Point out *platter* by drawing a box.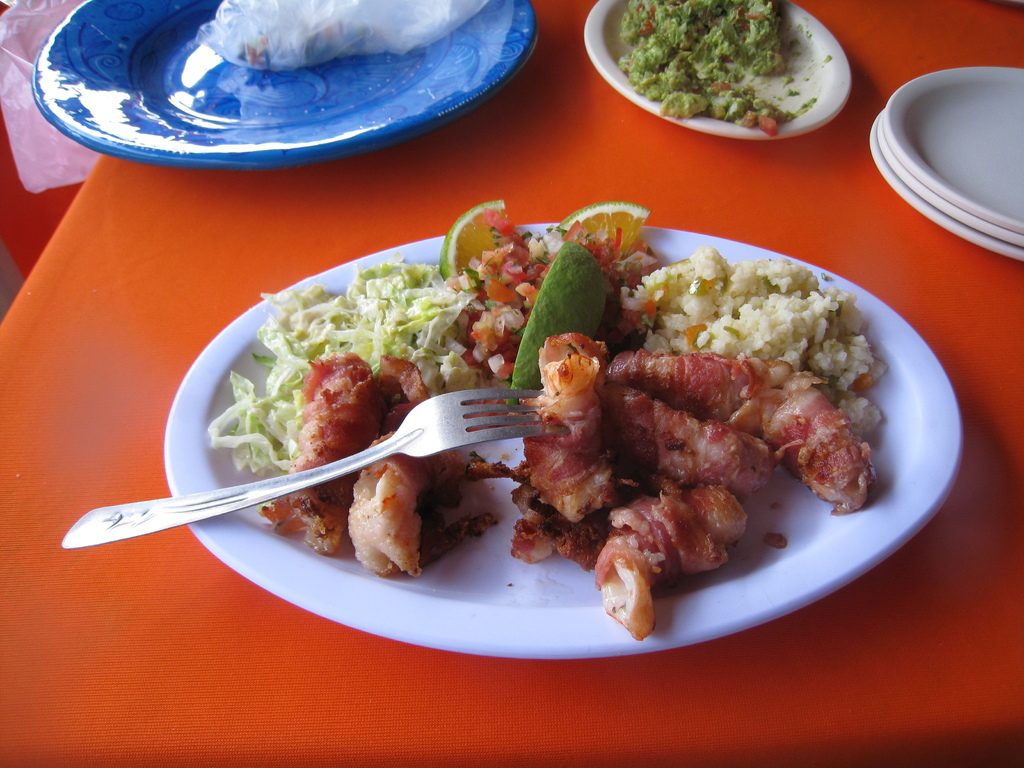
879,114,1023,246.
